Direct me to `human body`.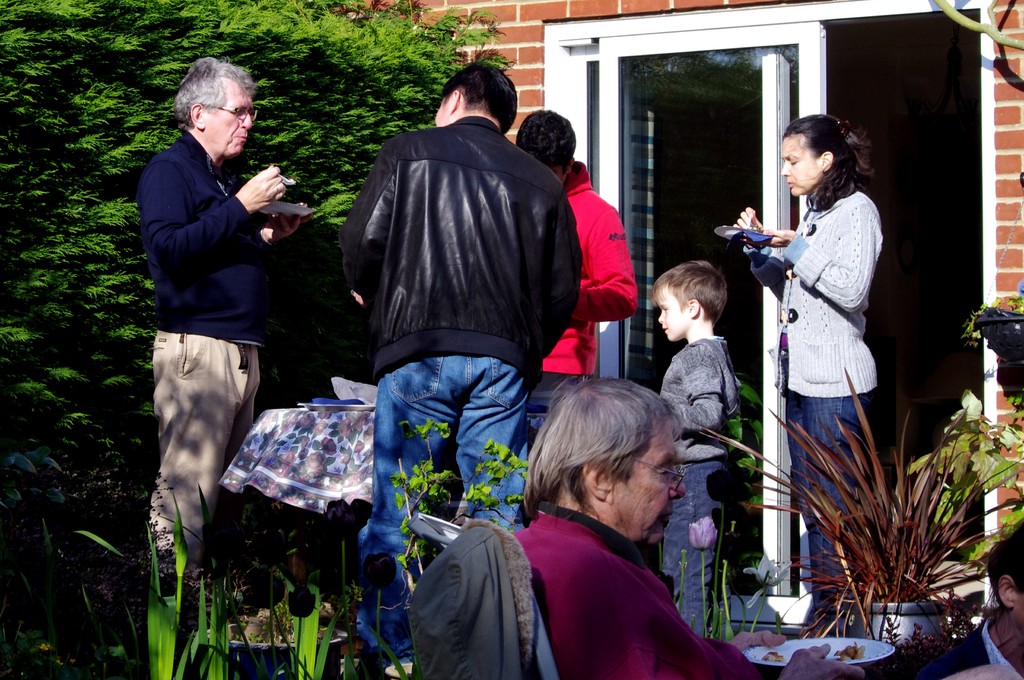
Direction: x1=654, y1=330, x2=739, y2=633.
